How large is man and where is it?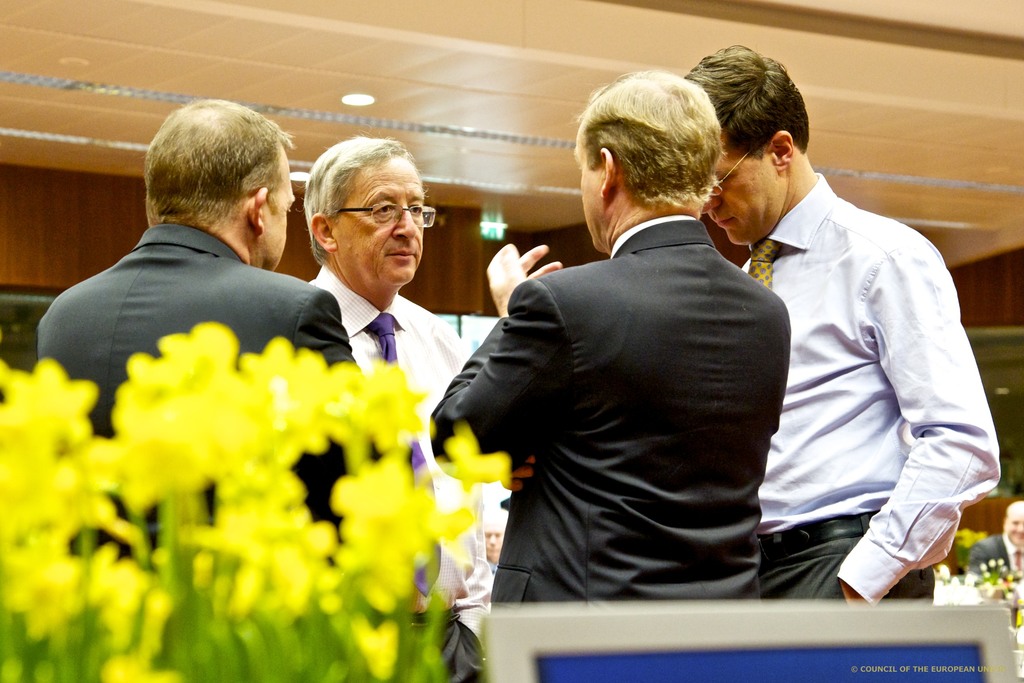
Bounding box: l=966, t=497, r=1023, b=575.
